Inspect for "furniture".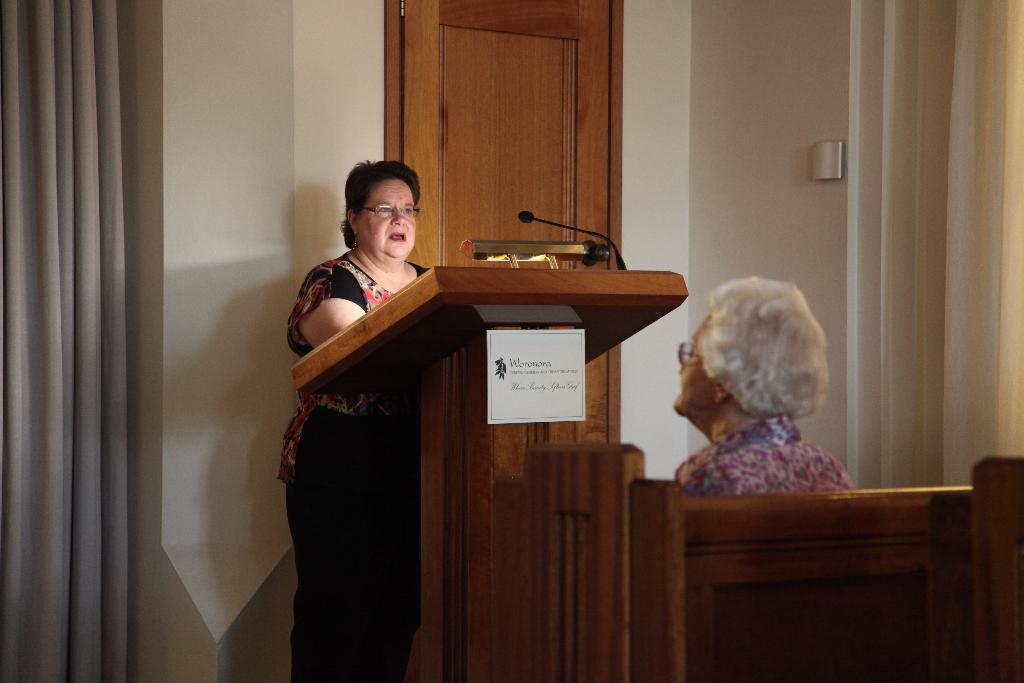
Inspection: 289:272:689:682.
